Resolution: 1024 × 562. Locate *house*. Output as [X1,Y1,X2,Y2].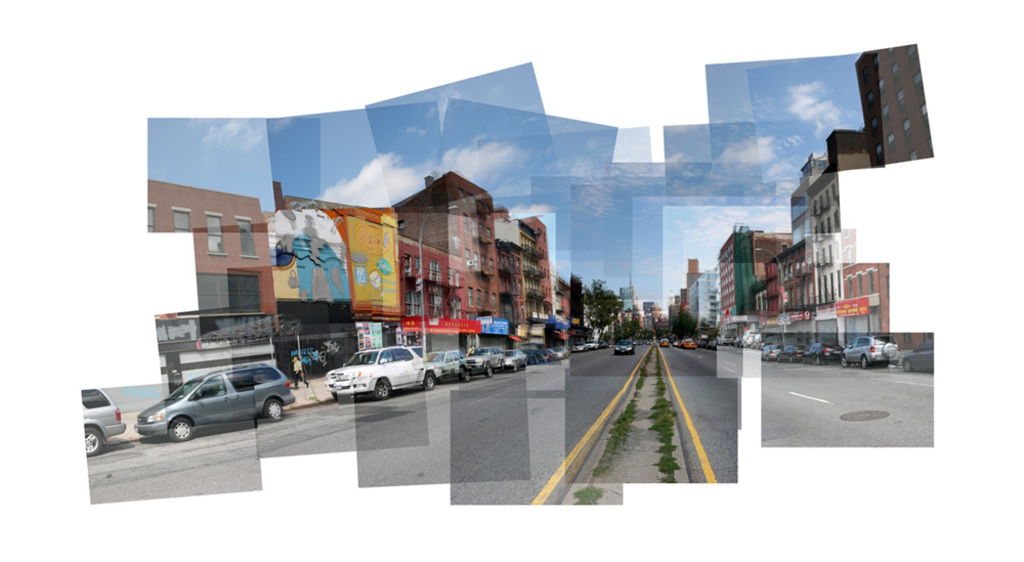
[134,163,575,386].
